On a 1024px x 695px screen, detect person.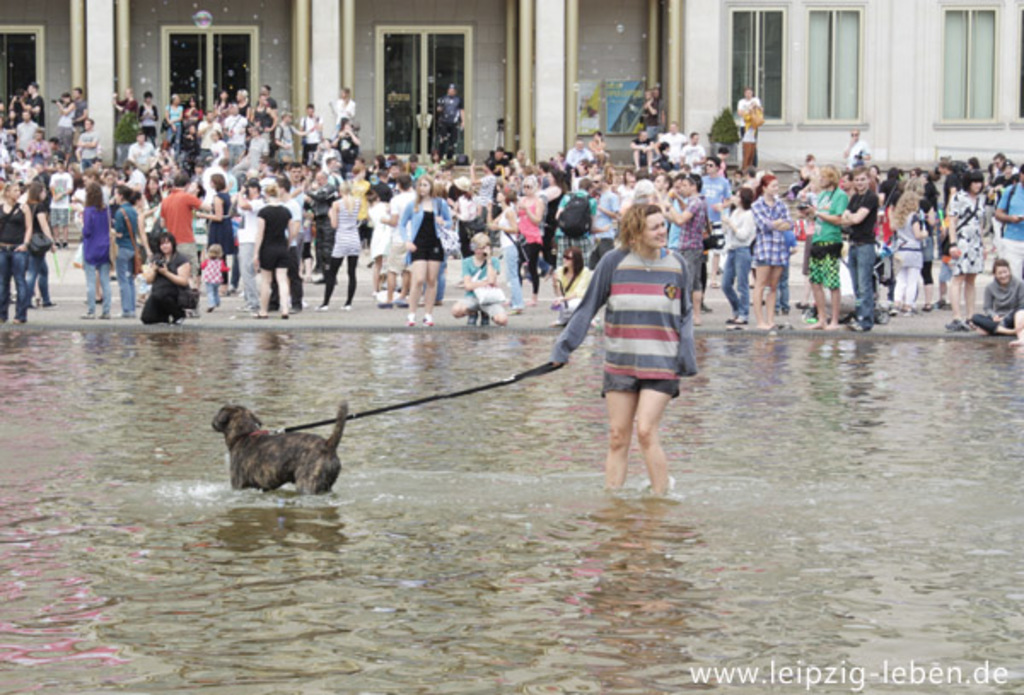
bbox(49, 91, 87, 161).
